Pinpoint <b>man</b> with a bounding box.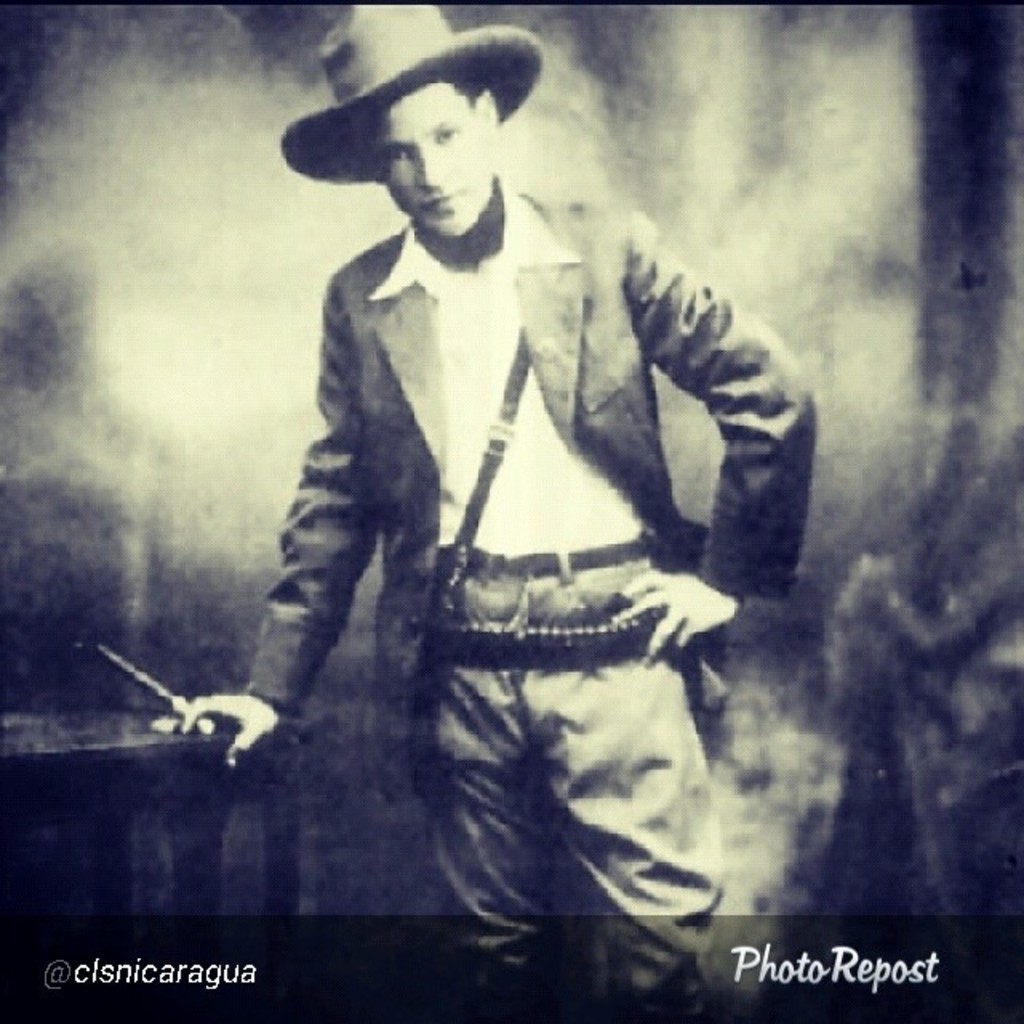
{"left": 194, "top": 38, "right": 798, "bottom": 909}.
